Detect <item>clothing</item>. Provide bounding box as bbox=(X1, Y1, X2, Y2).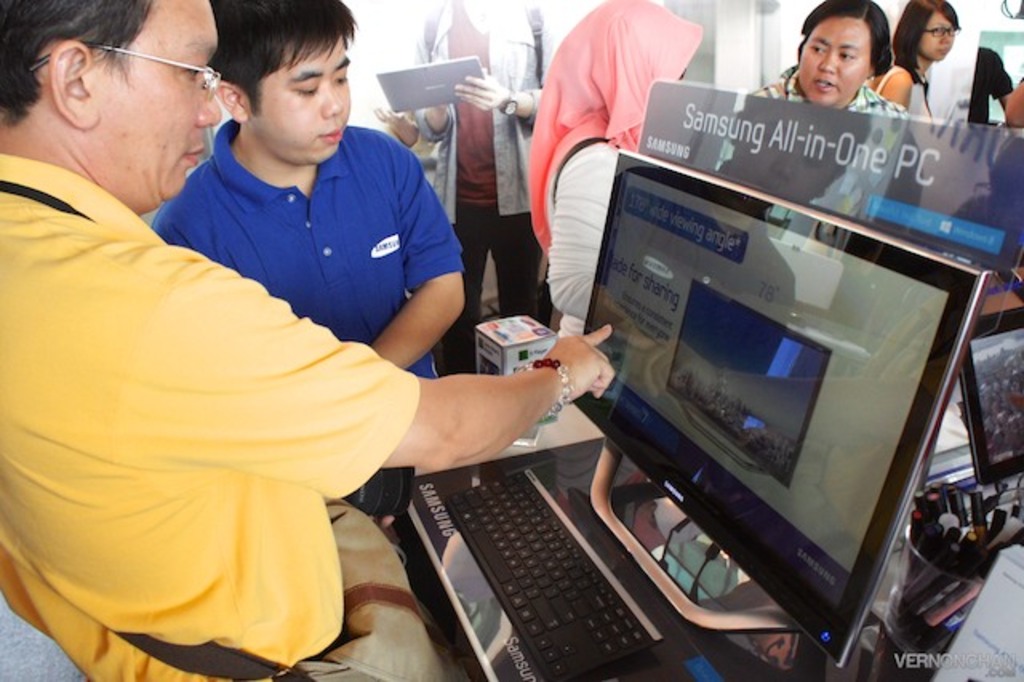
bbox=(525, 0, 704, 339).
